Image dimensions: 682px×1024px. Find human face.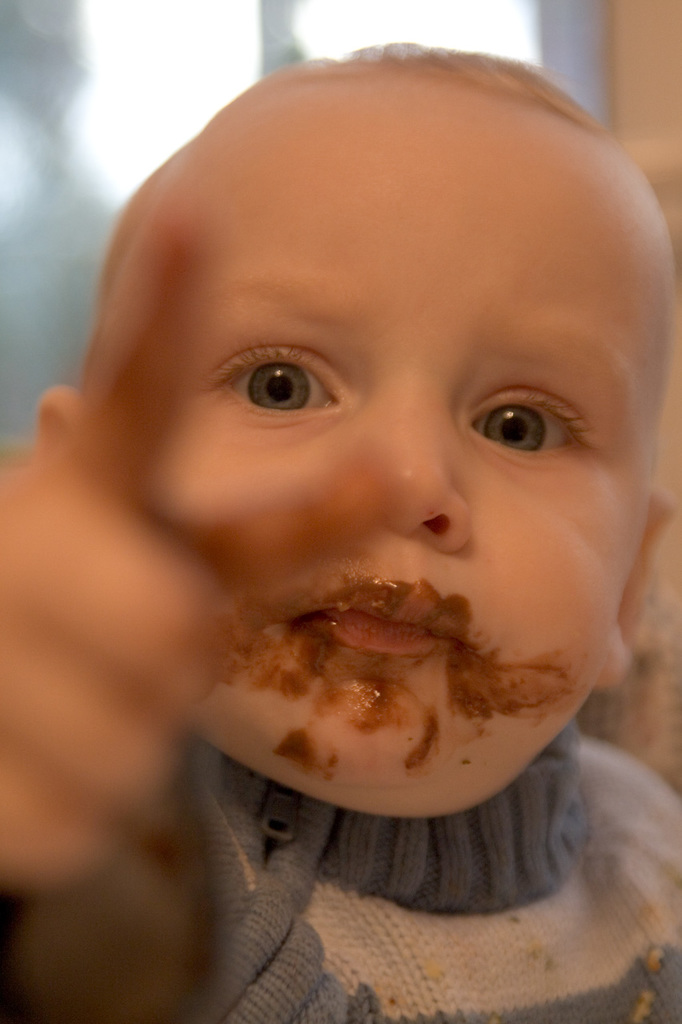
box=[138, 142, 615, 788].
